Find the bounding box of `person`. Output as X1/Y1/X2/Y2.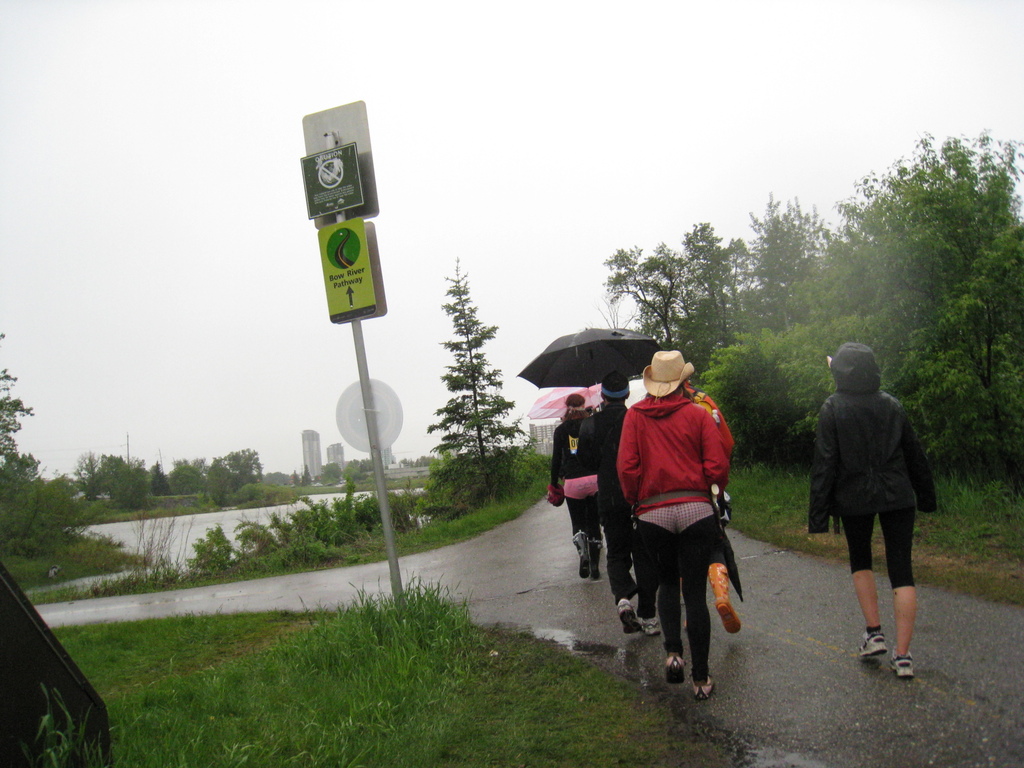
621/355/725/691.
